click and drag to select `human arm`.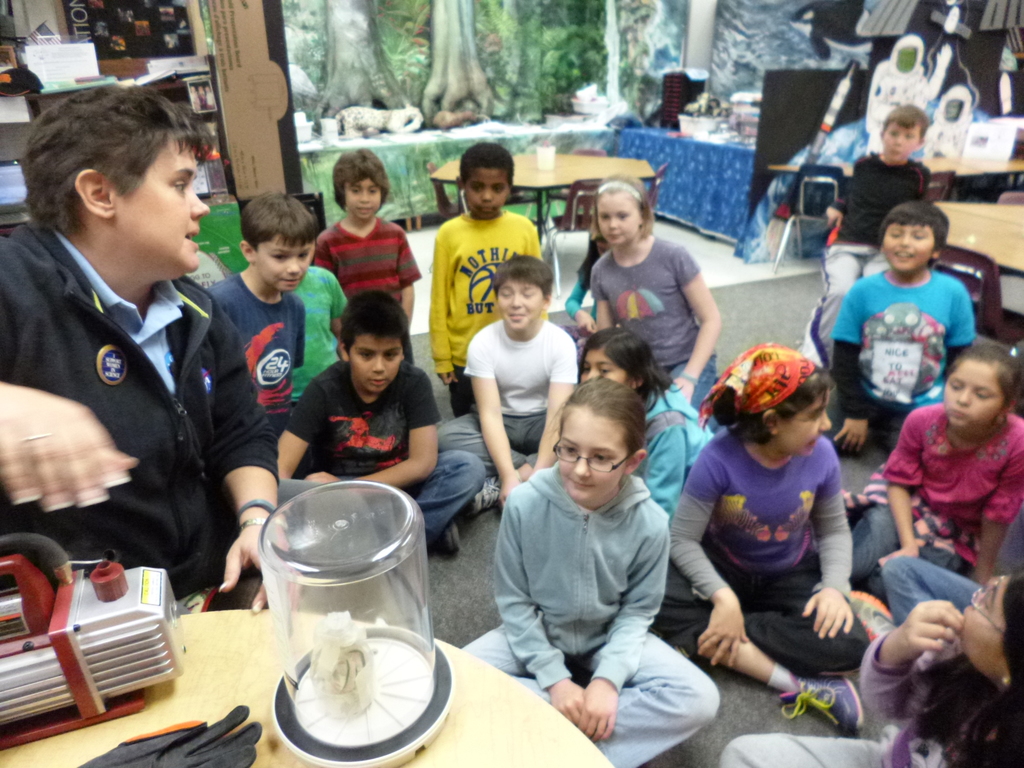
Selection: crop(321, 268, 350, 344).
